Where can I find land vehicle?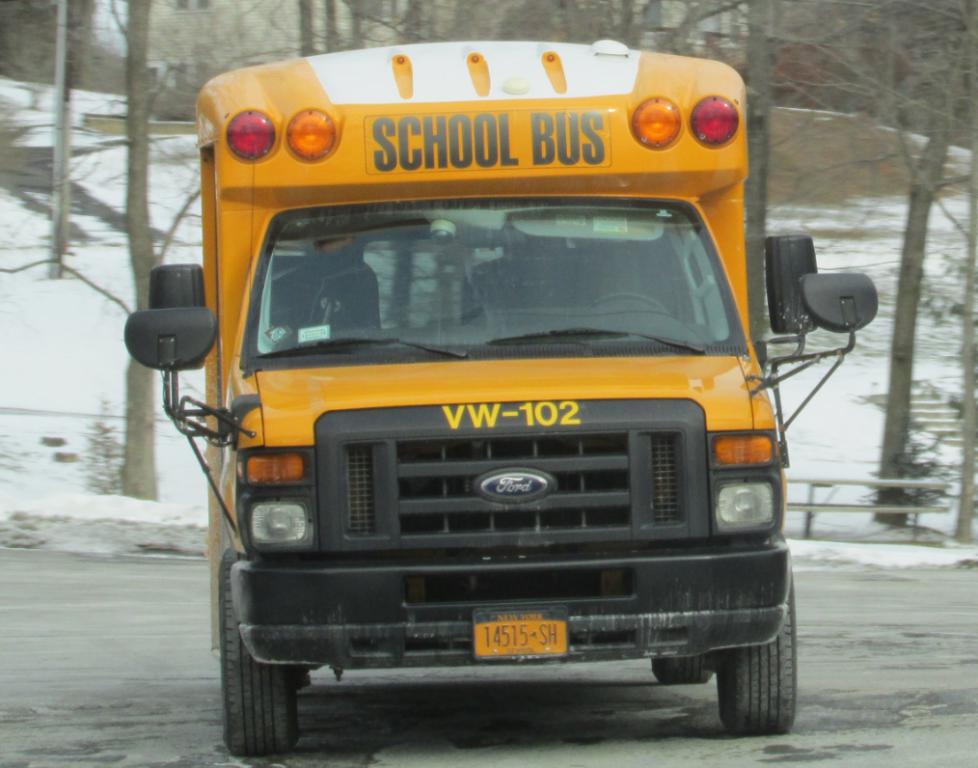
You can find it at [111, 86, 844, 737].
